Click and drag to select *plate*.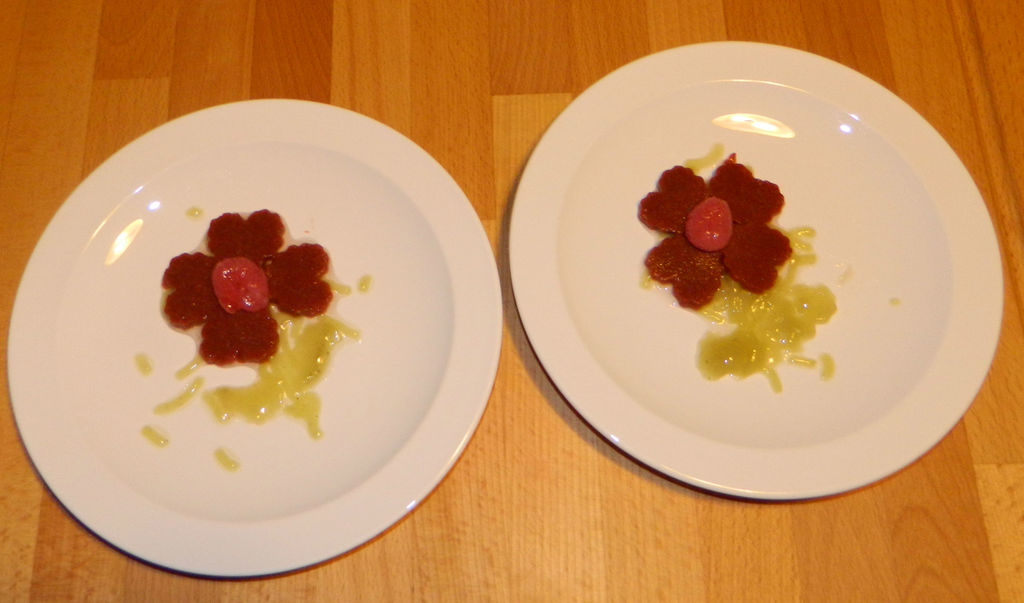
Selection: x1=510, y1=40, x2=1003, y2=501.
